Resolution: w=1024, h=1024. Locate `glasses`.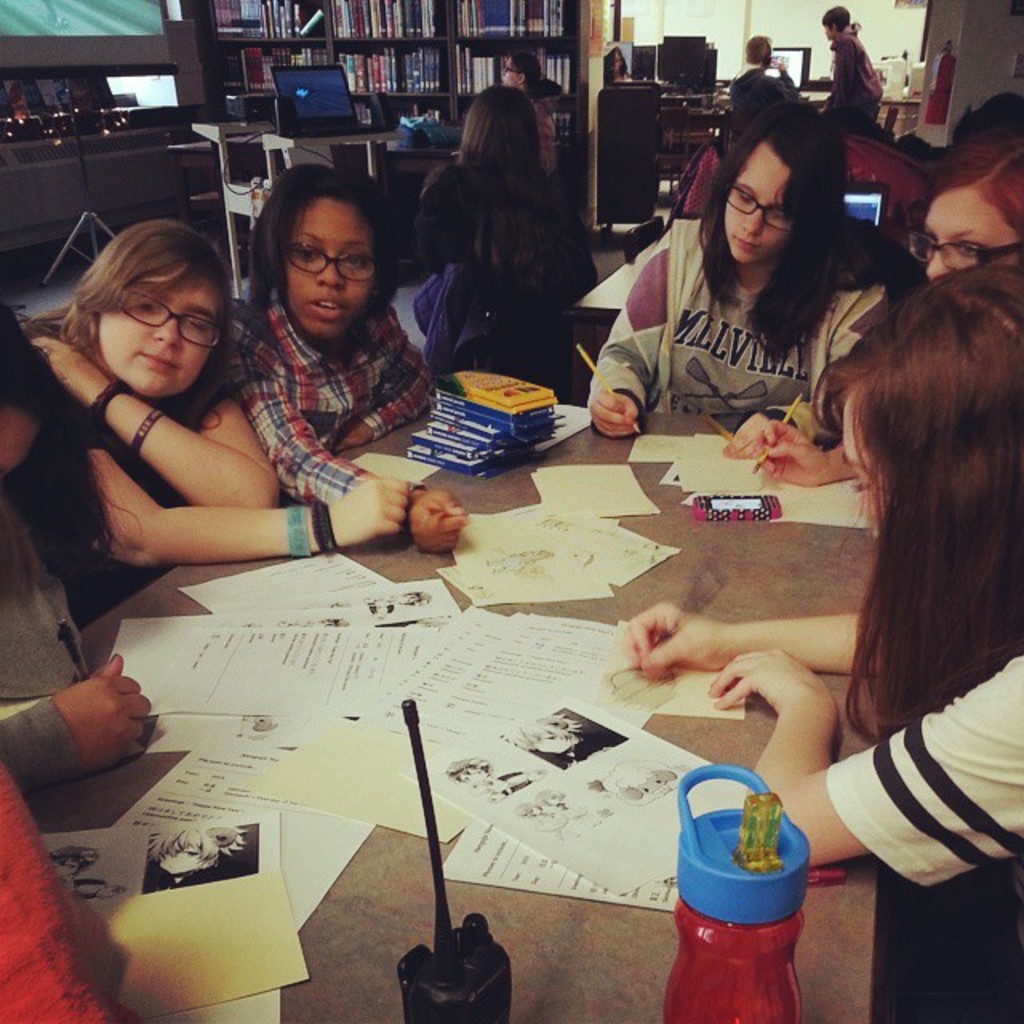
[291,245,387,299].
